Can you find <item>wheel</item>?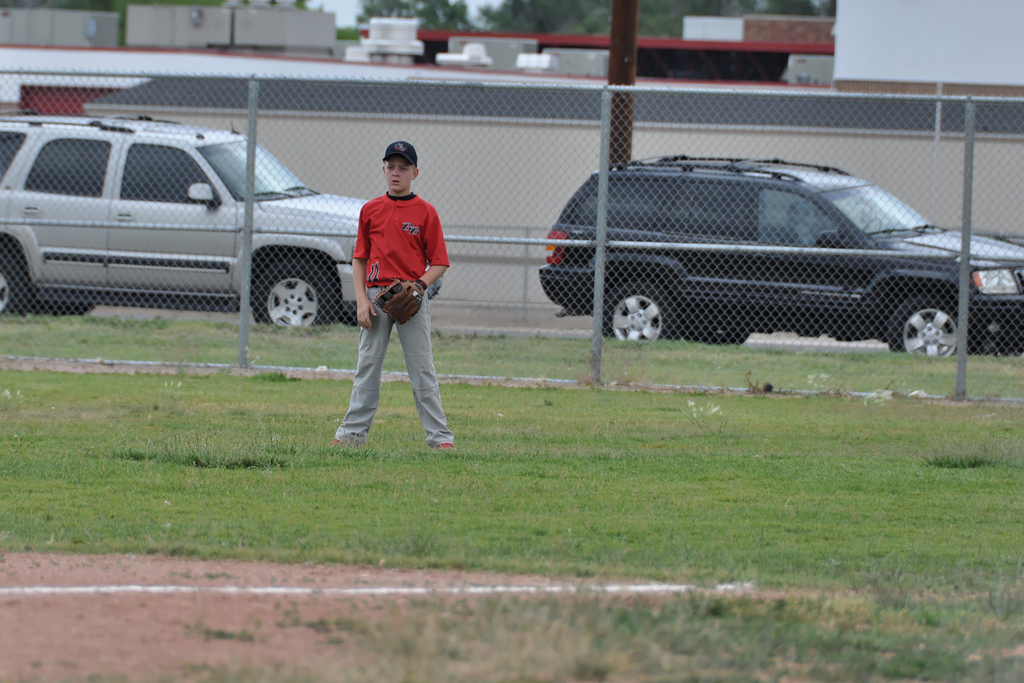
Yes, bounding box: bbox=(246, 251, 314, 327).
